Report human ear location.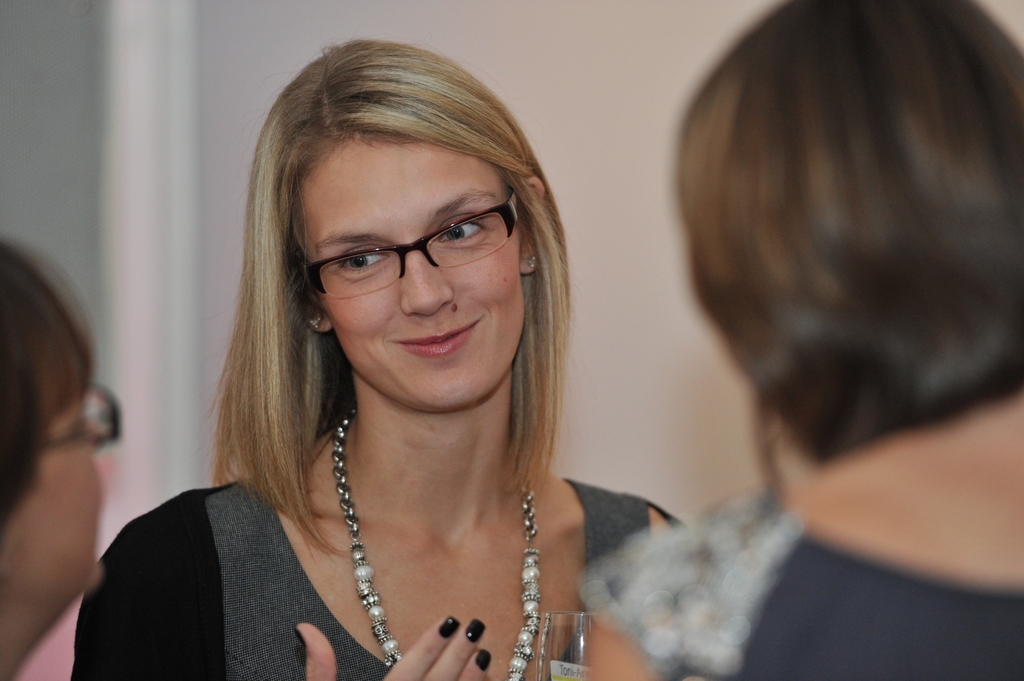
Report: region(301, 291, 333, 328).
